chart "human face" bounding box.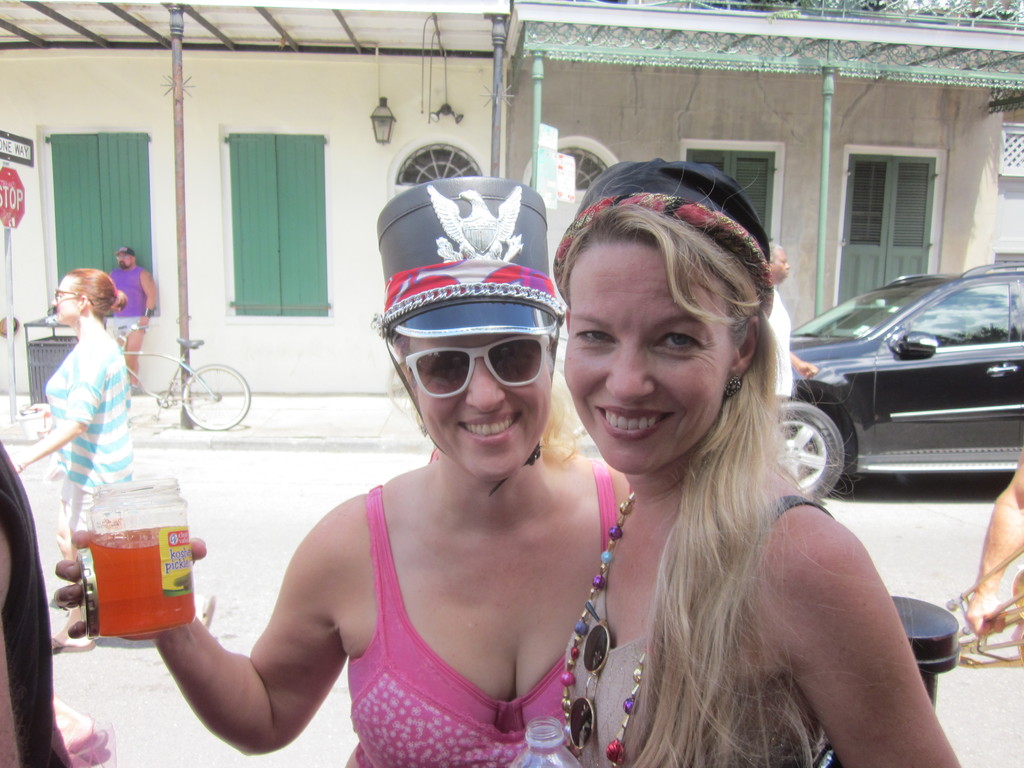
Charted: 112/254/132/269.
